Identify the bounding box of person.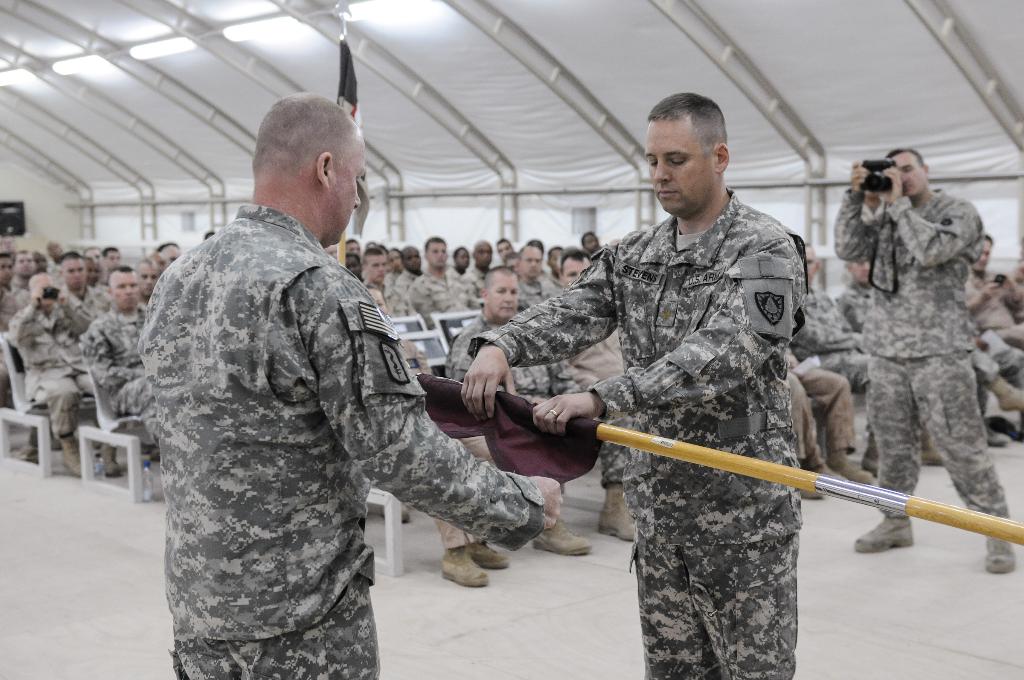
(362,245,419,317).
